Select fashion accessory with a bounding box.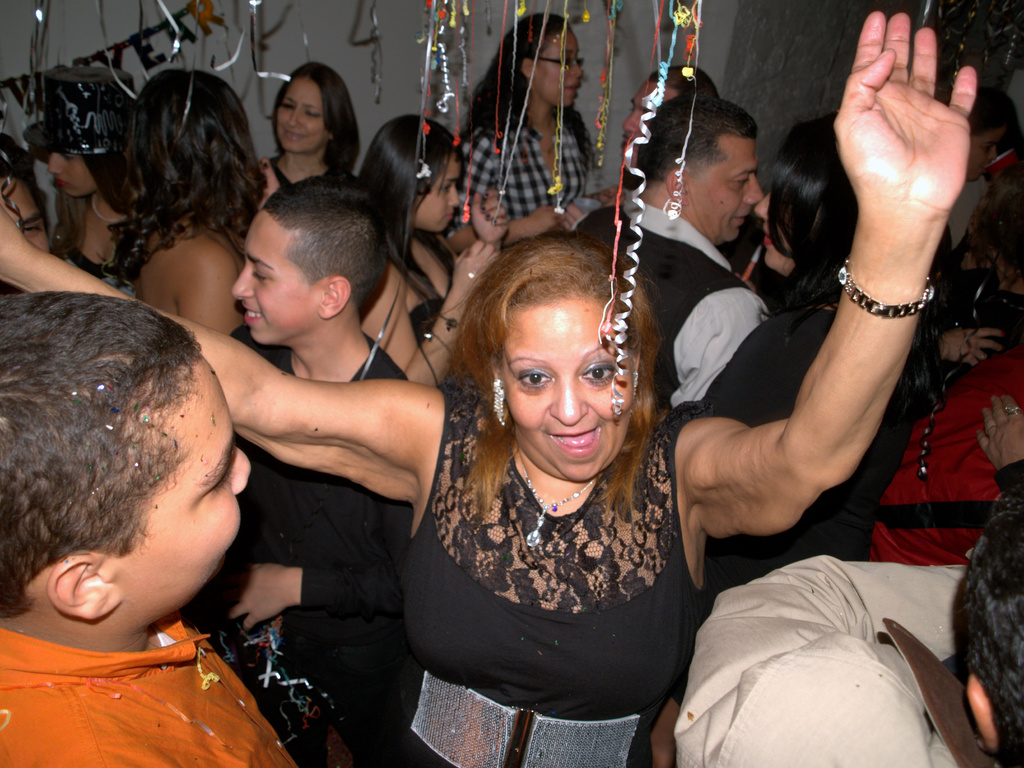
locate(438, 312, 460, 332).
